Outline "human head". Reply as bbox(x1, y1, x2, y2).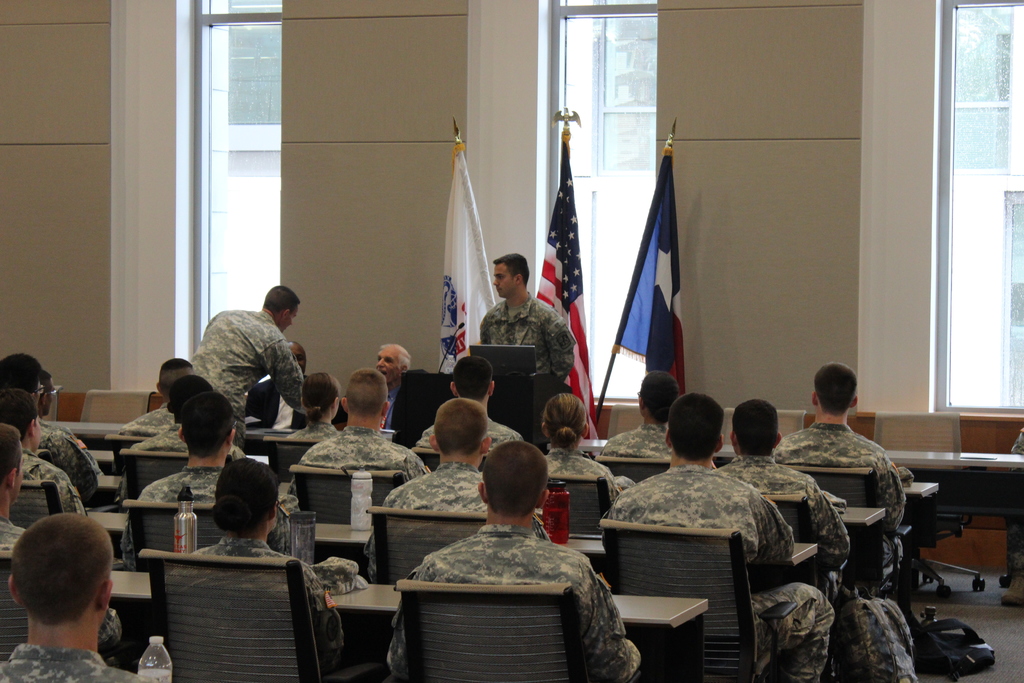
bbox(664, 394, 724, 464).
